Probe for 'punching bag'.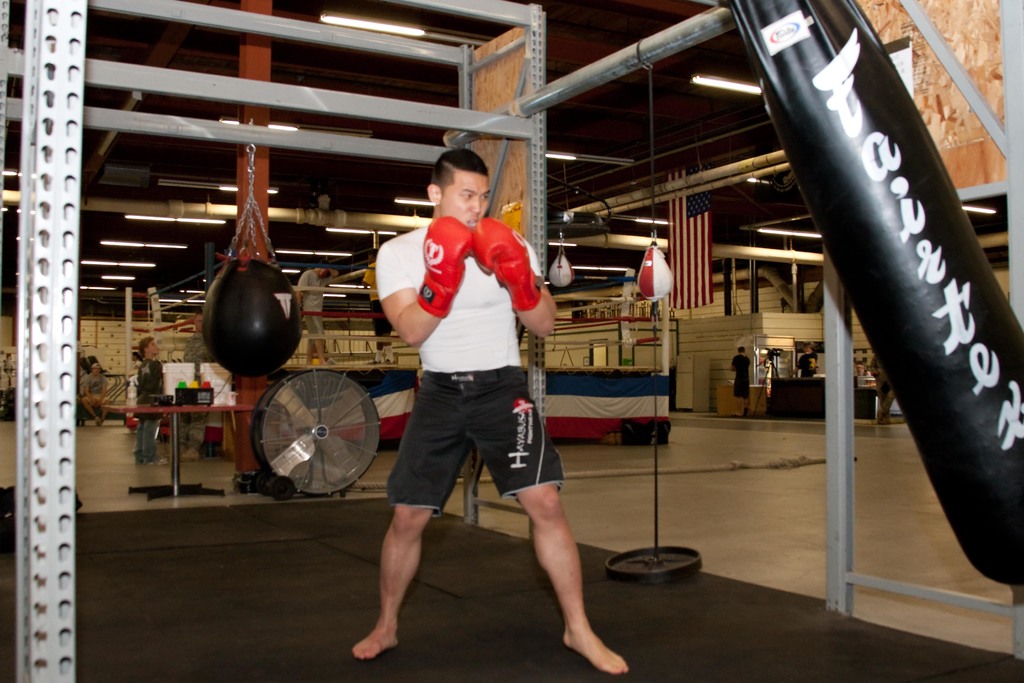
Probe result: {"left": 635, "top": 247, "right": 675, "bottom": 300}.
